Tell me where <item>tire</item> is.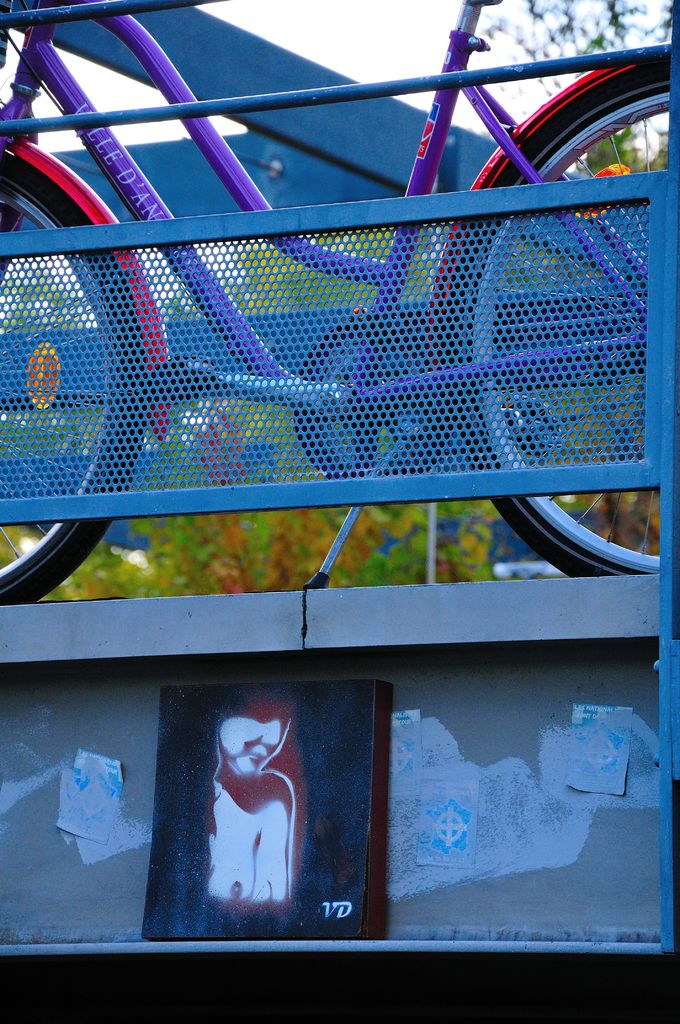
<item>tire</item> is at box=[0, 141, 163, 600].
